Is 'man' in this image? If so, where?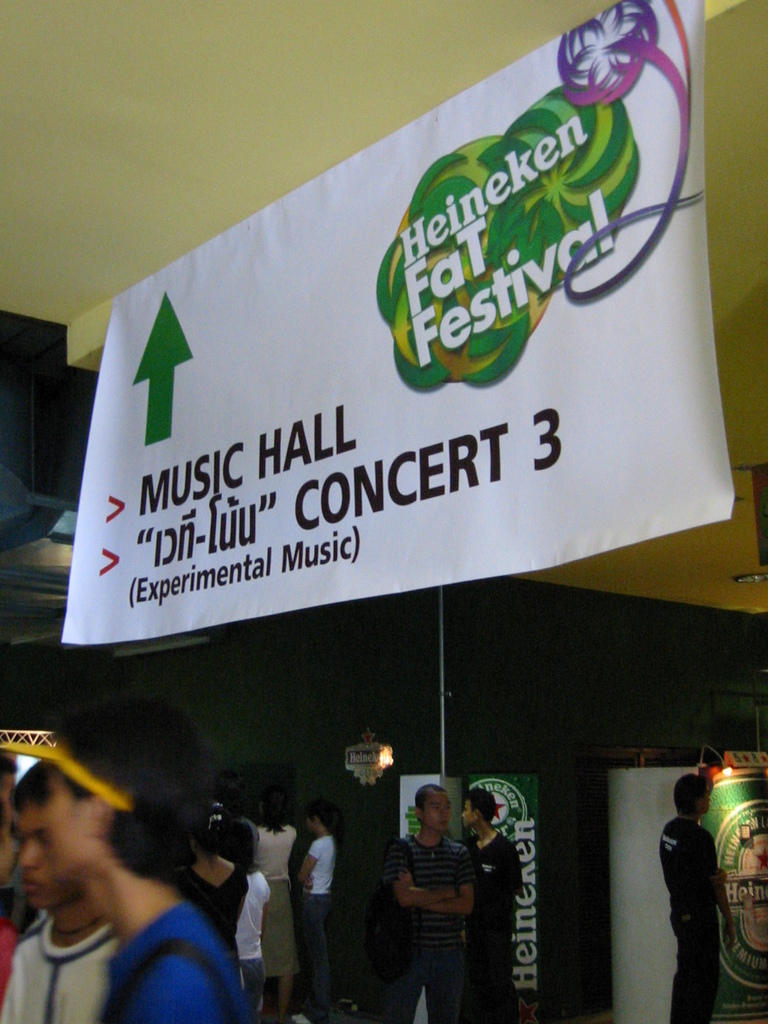
Yes, at 385,779,479,1023.
